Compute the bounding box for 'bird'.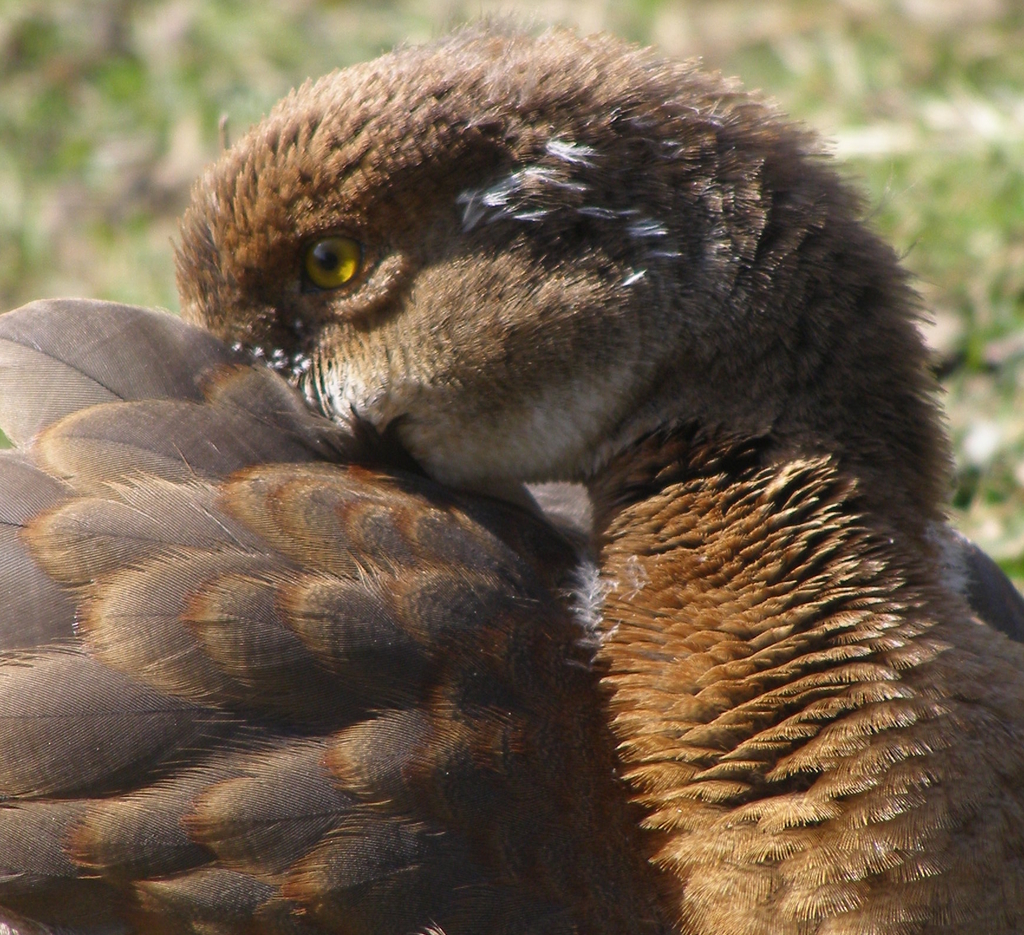
crop(70, 84, 1021, 911).
